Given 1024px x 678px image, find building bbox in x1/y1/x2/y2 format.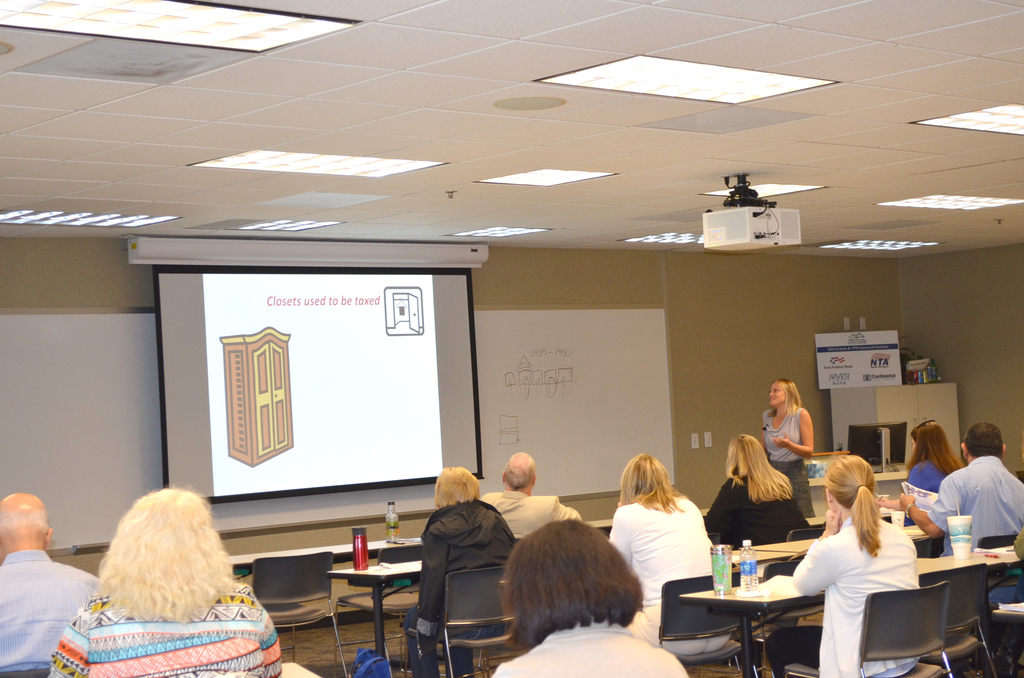
0/0/1021/677.
